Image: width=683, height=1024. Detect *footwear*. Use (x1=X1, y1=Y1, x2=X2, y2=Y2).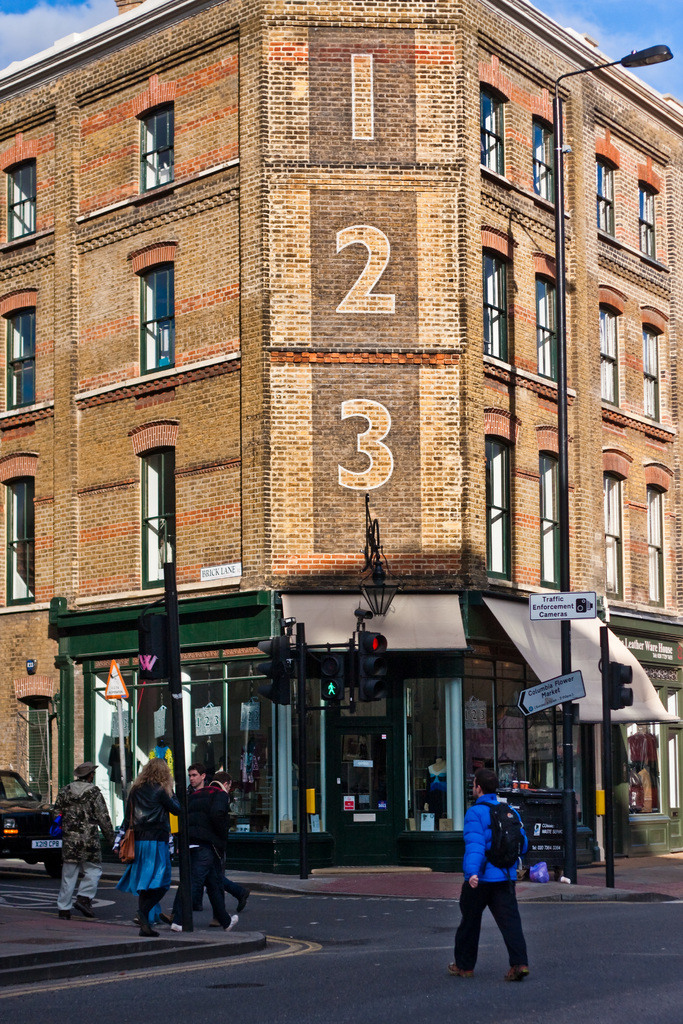
(x1=55, y1=910, x2=71, y2=921).
